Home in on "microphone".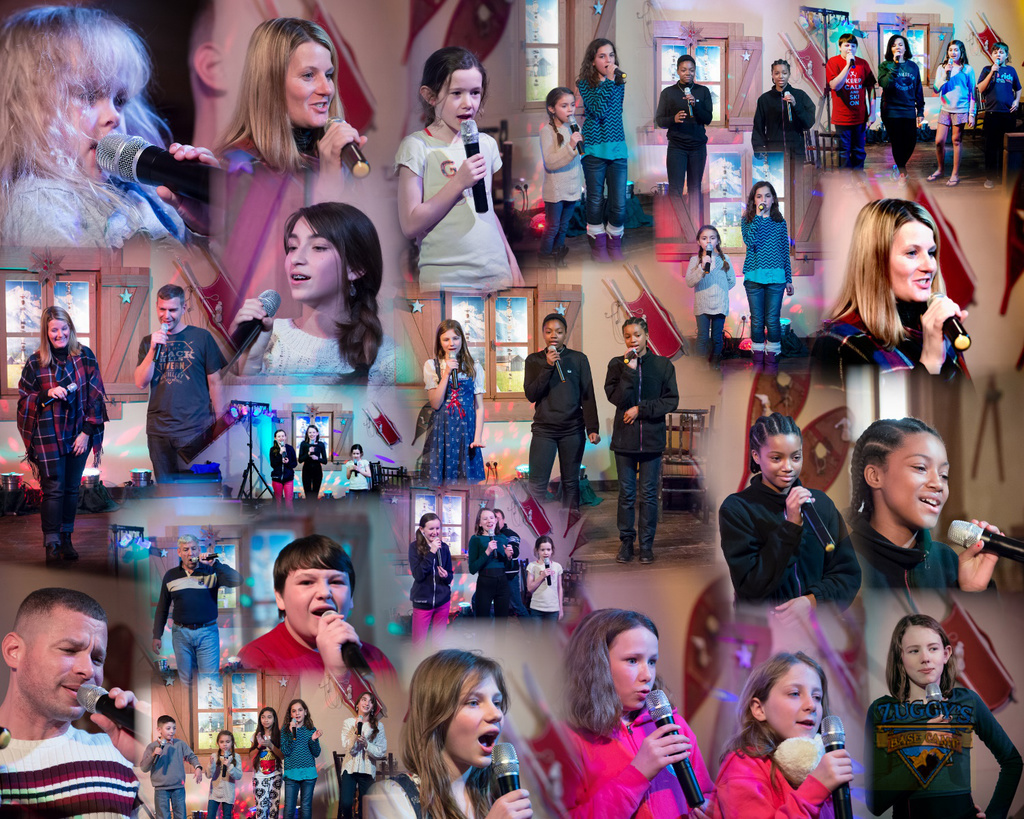
Homed in at [949, 522, 1023, 571].
